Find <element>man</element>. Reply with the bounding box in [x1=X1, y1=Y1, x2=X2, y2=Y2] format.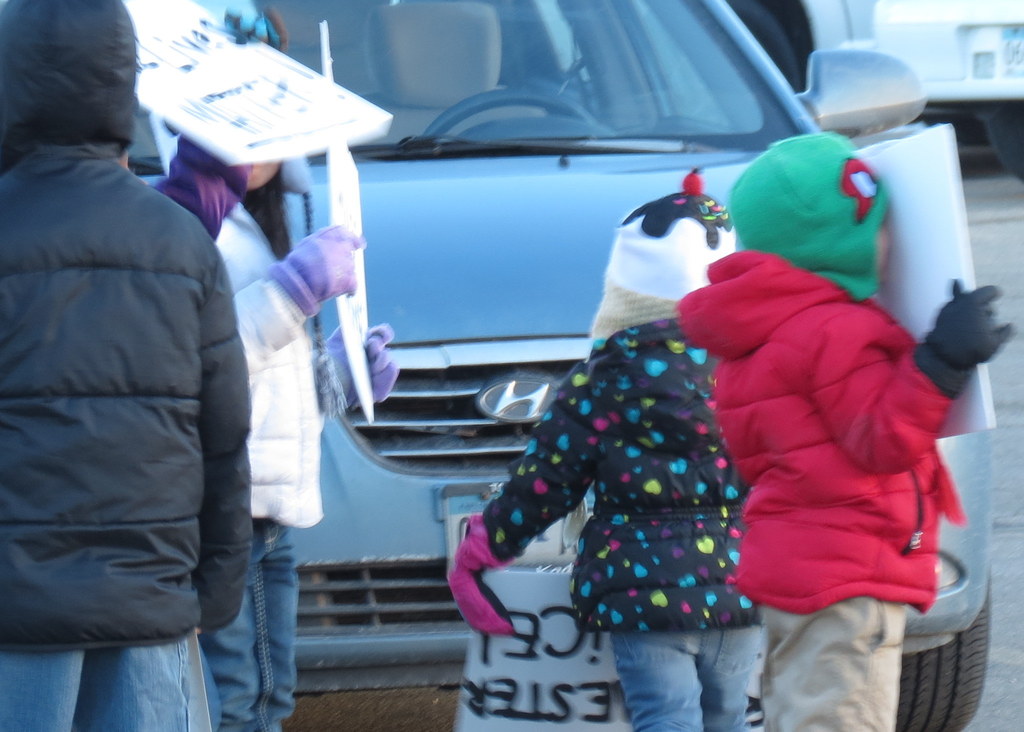
[x1=0, y1=0, x2=250, y2=731].
